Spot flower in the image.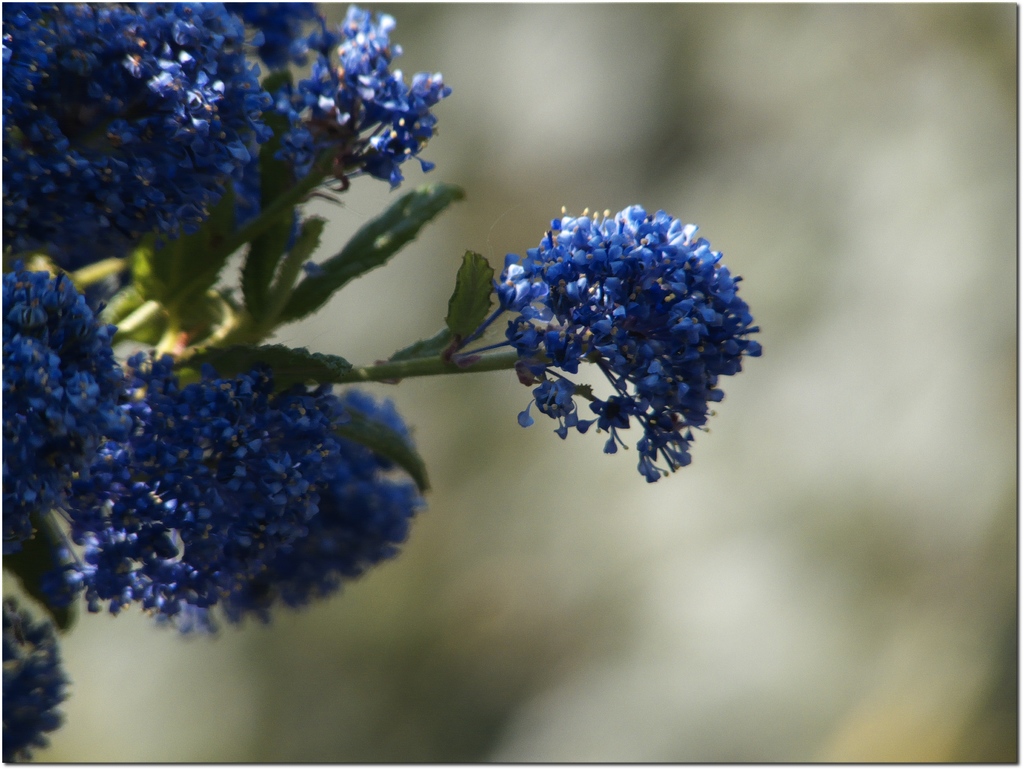
flower found at crop(484, 198, 740, 507).
